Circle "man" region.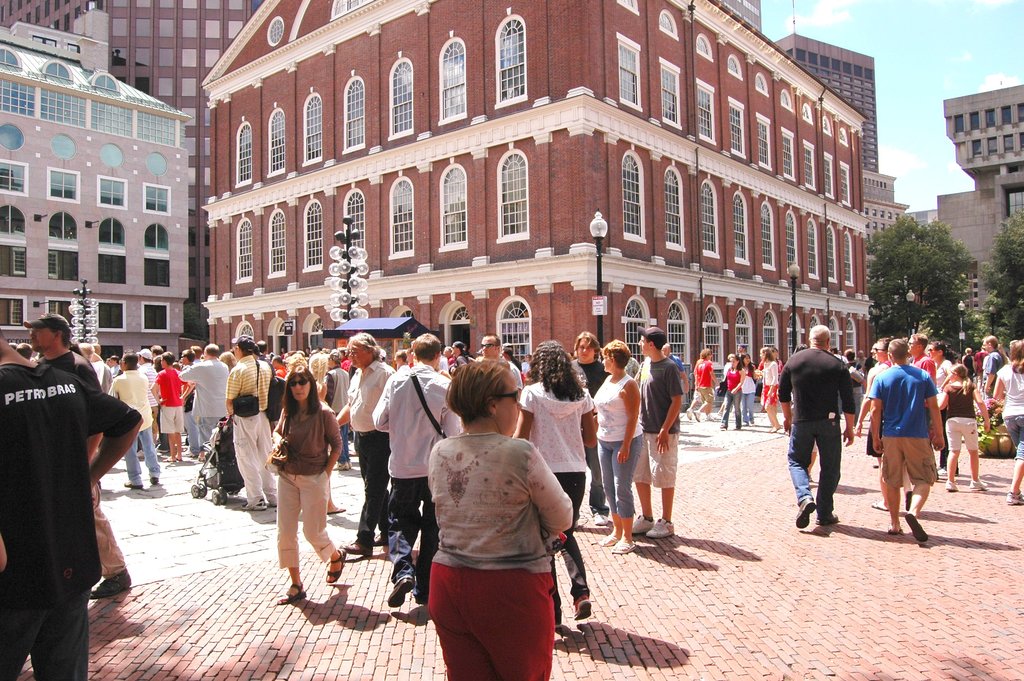
Region: x1=737, y1=346, x2=752, y2=371.
